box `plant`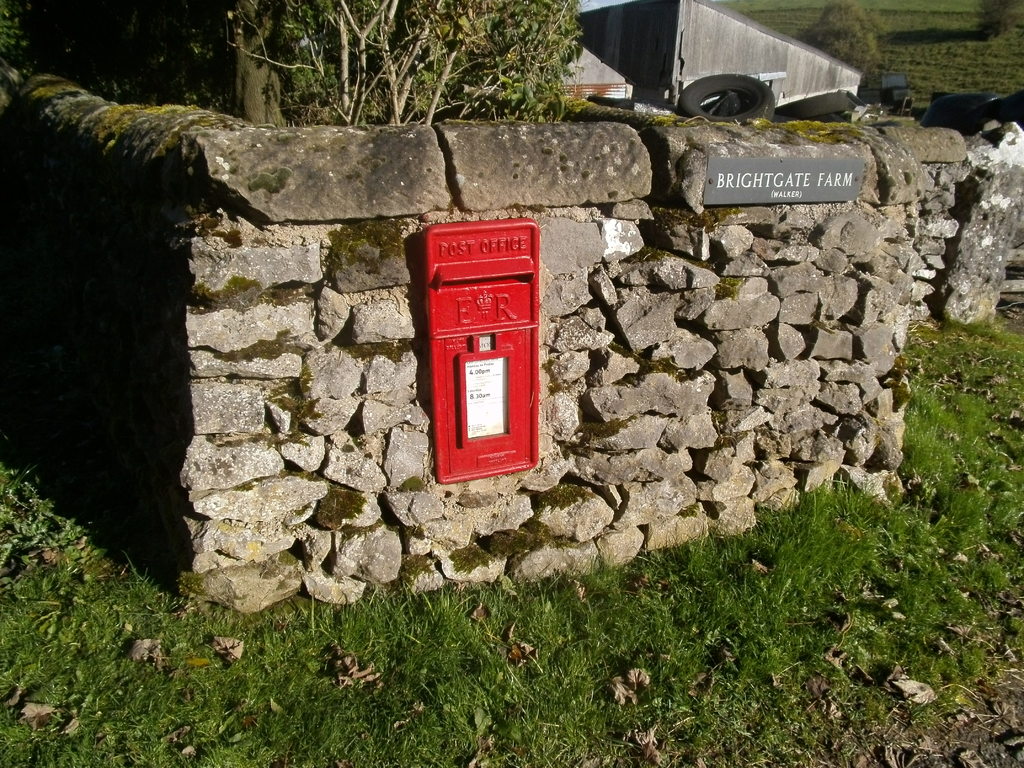
<box>646,111,873,144</box>
